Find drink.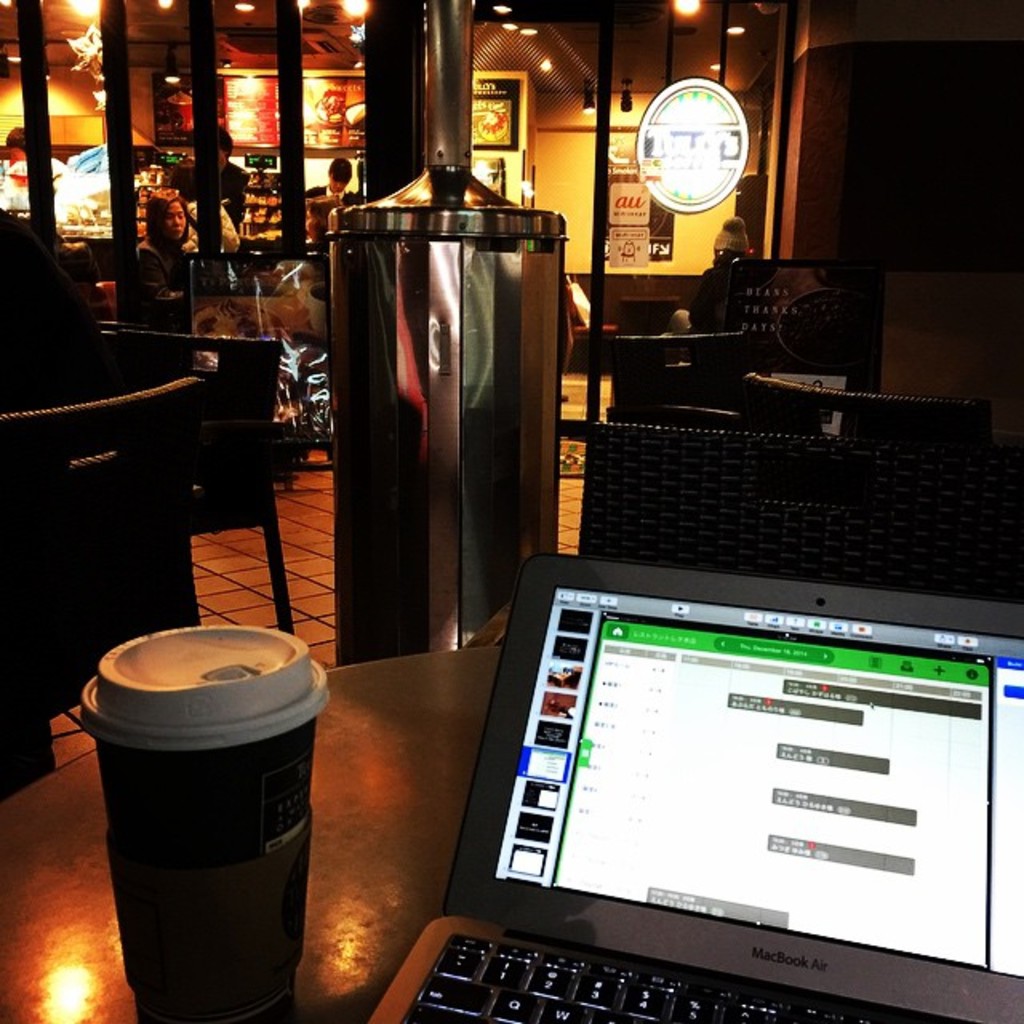
[left=80, top=611, right=336, bottom=1013].
